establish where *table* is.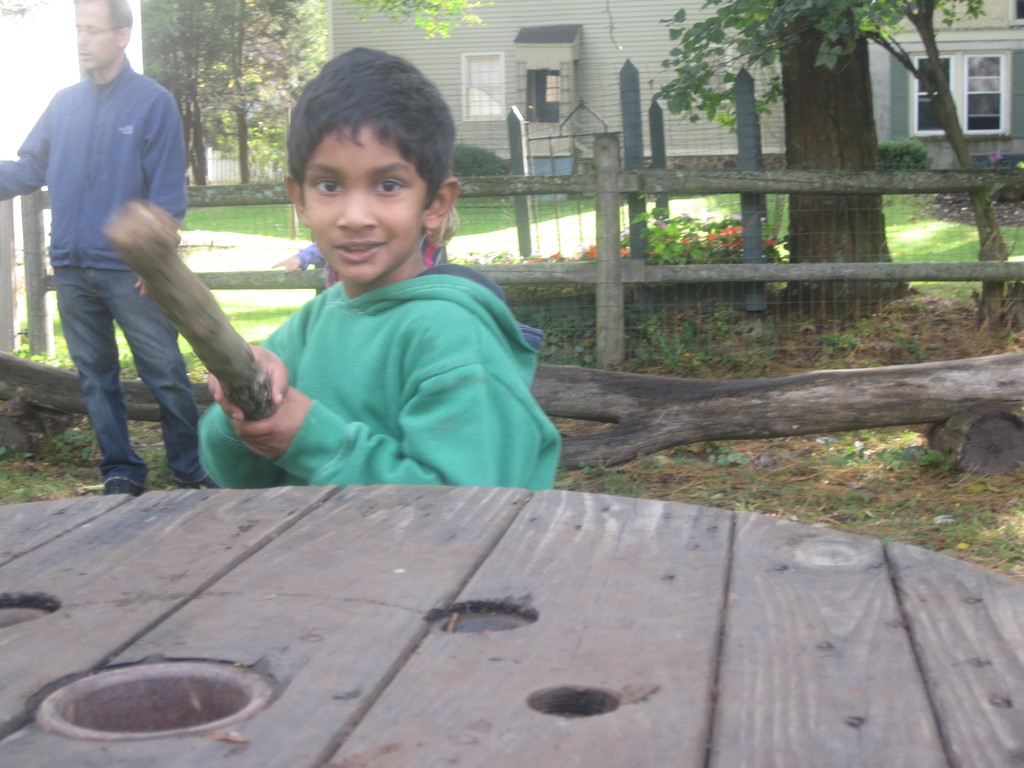
Established at x1=7 y1=468 x2=1023 y2=755.
